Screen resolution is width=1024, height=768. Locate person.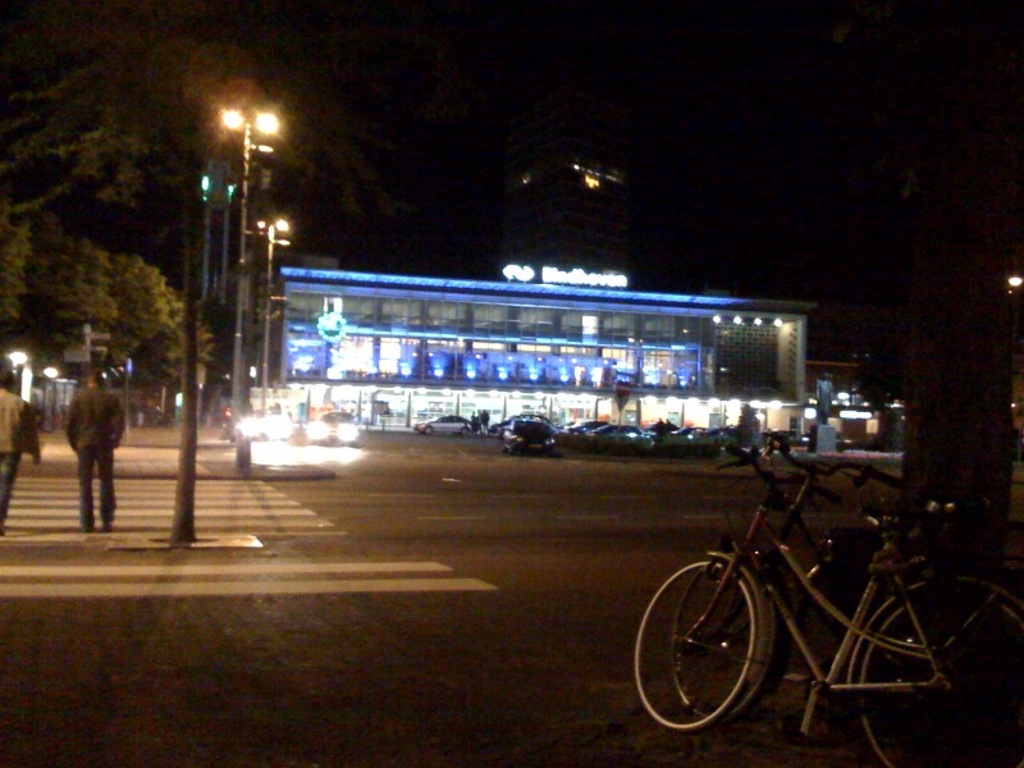
(left=0, top=360, right=46, bottom=558).
